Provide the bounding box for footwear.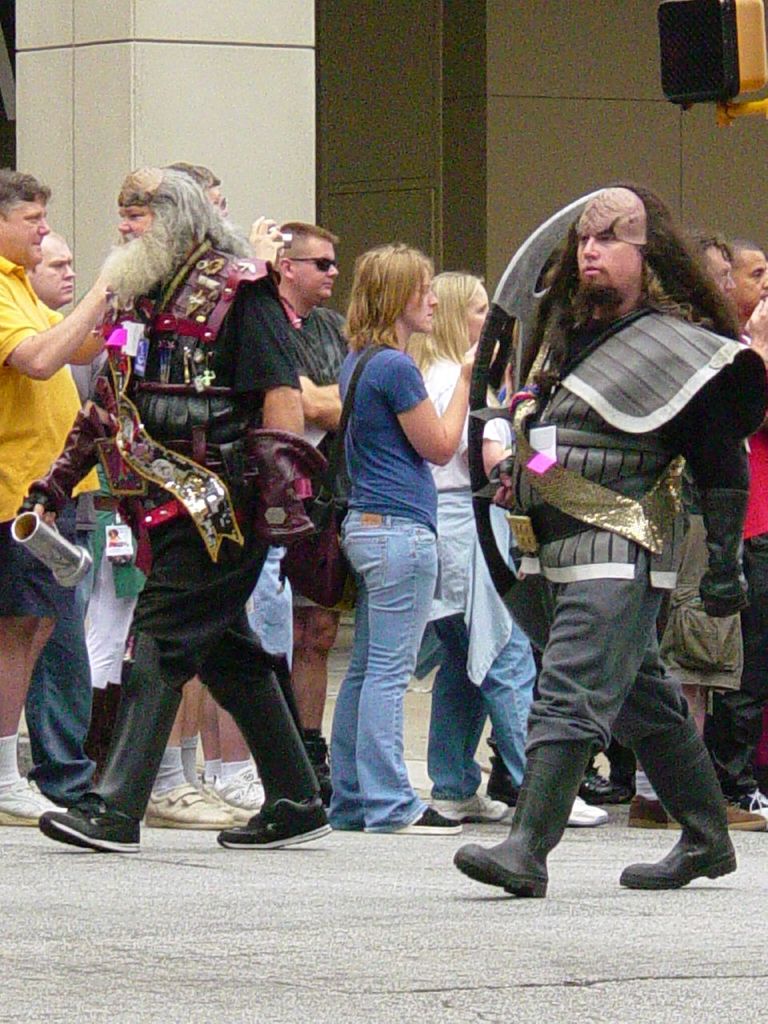
{"left": 35, "top": 778, "right": 127, "bottom": 846}.
